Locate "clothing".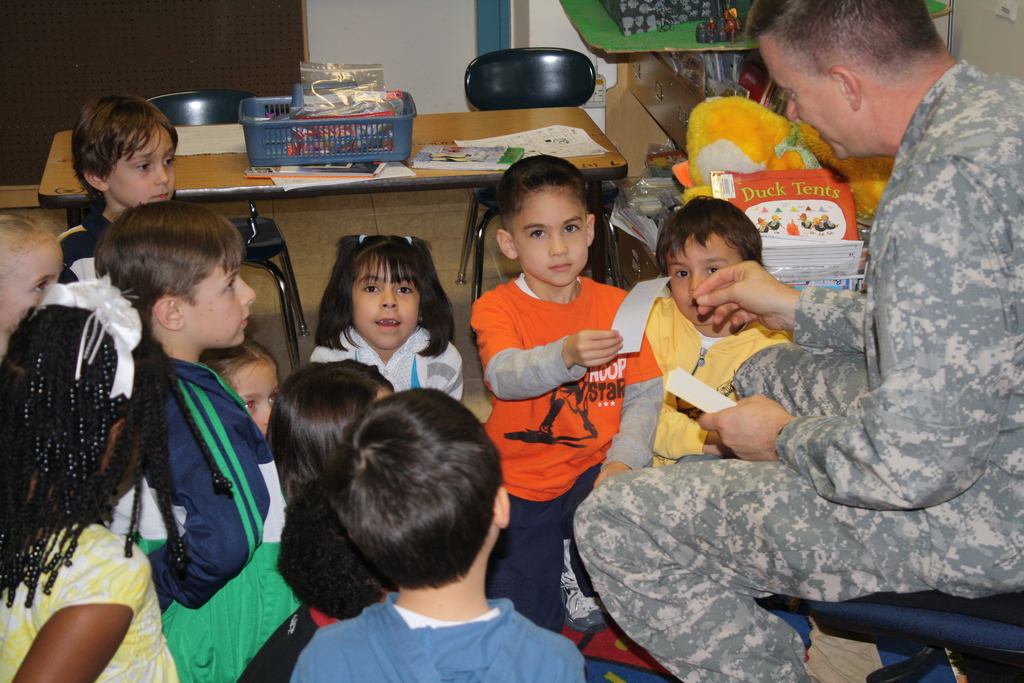
Bounding box: bbox(0, 514, 179, 682).
